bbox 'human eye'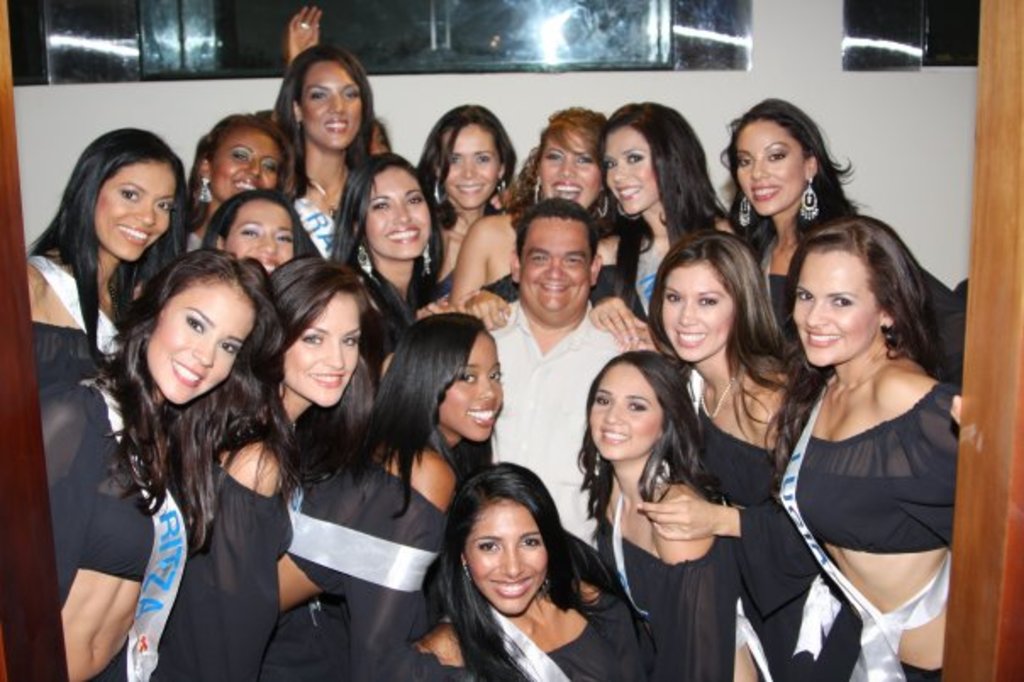
crop(576, 154, 600, 166)
